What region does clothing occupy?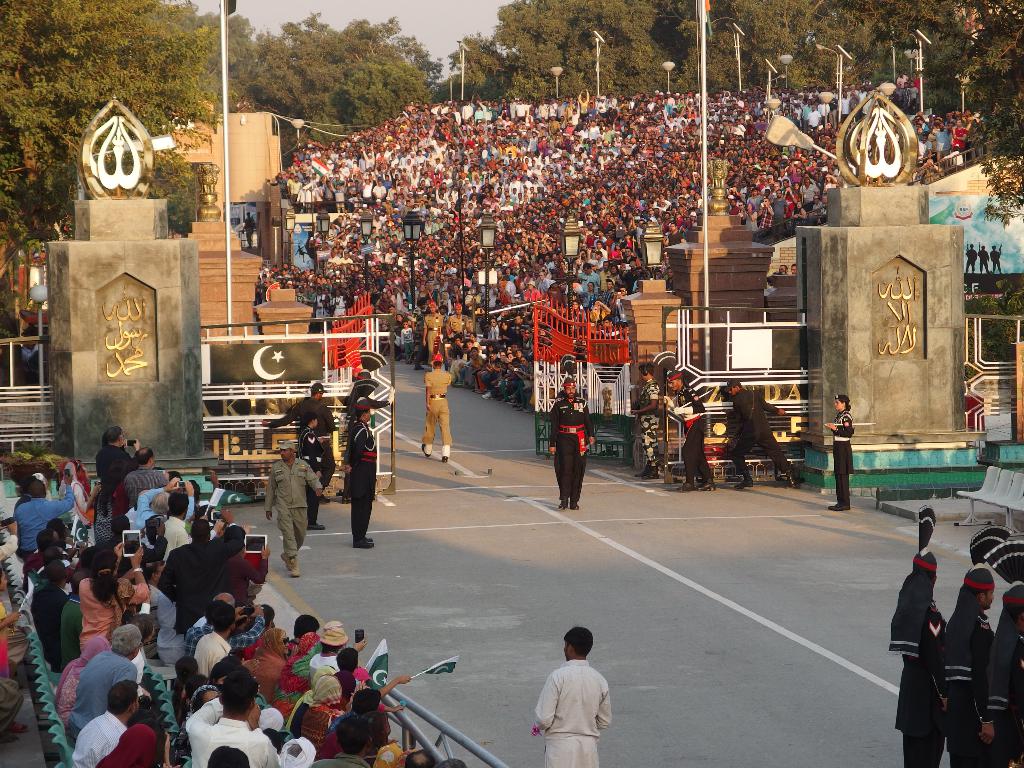
box=[943, 609, 997, 767].
